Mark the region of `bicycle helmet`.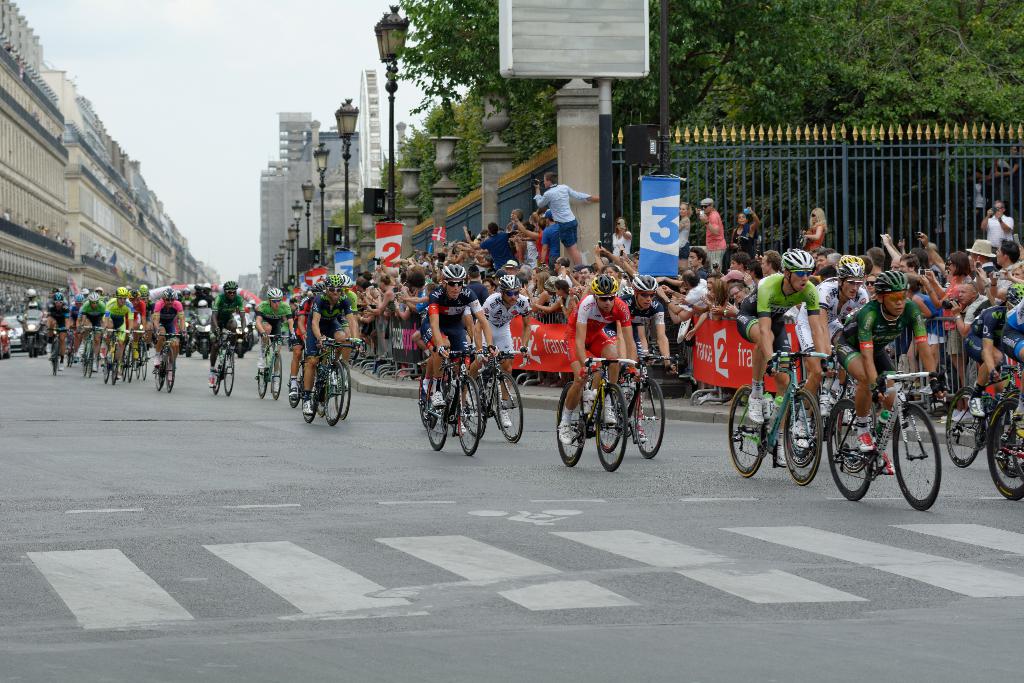
Region: (86, 293, 98, 304).
